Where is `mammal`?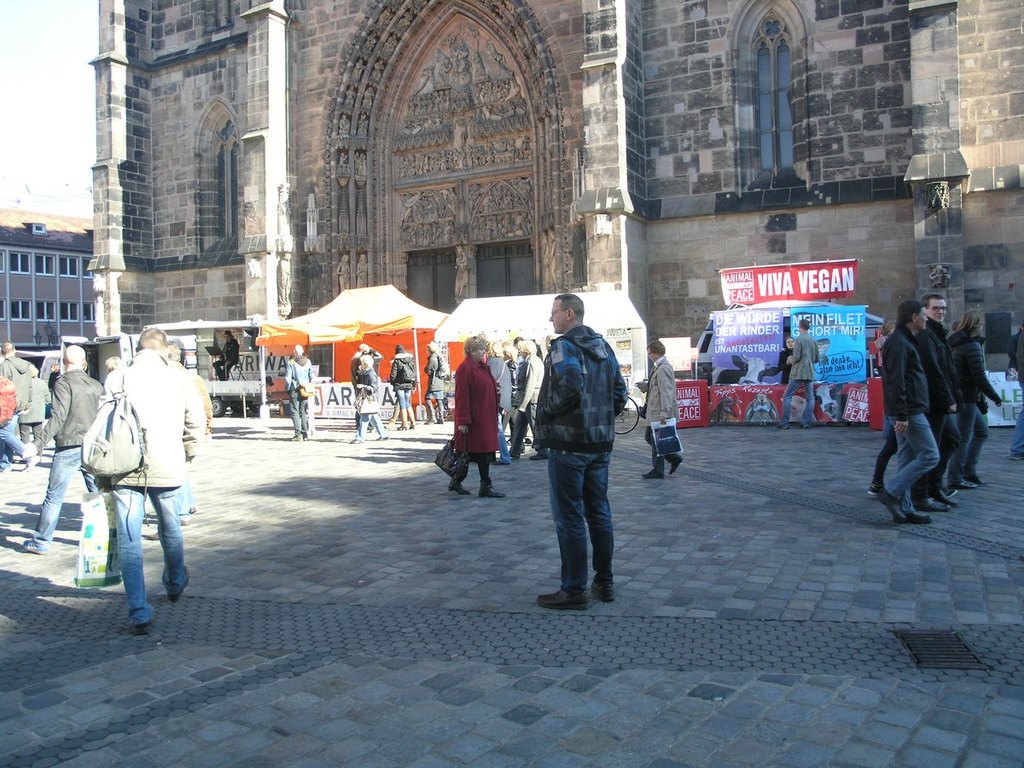
774/317/821/437.
